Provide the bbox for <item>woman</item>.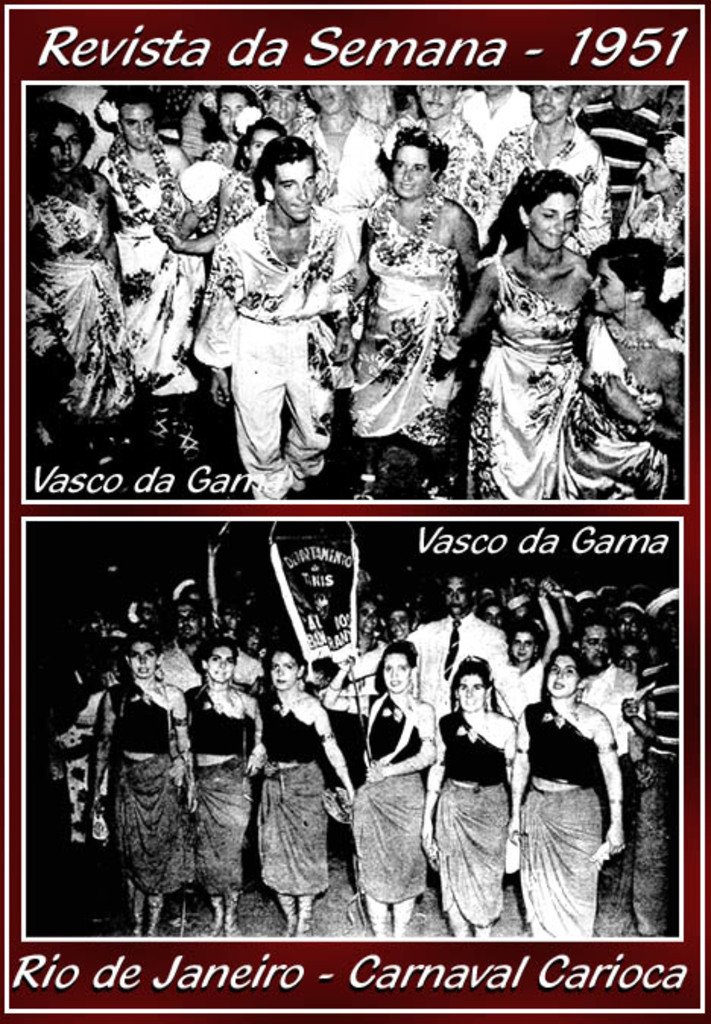
[155, 114, 293, 348].
